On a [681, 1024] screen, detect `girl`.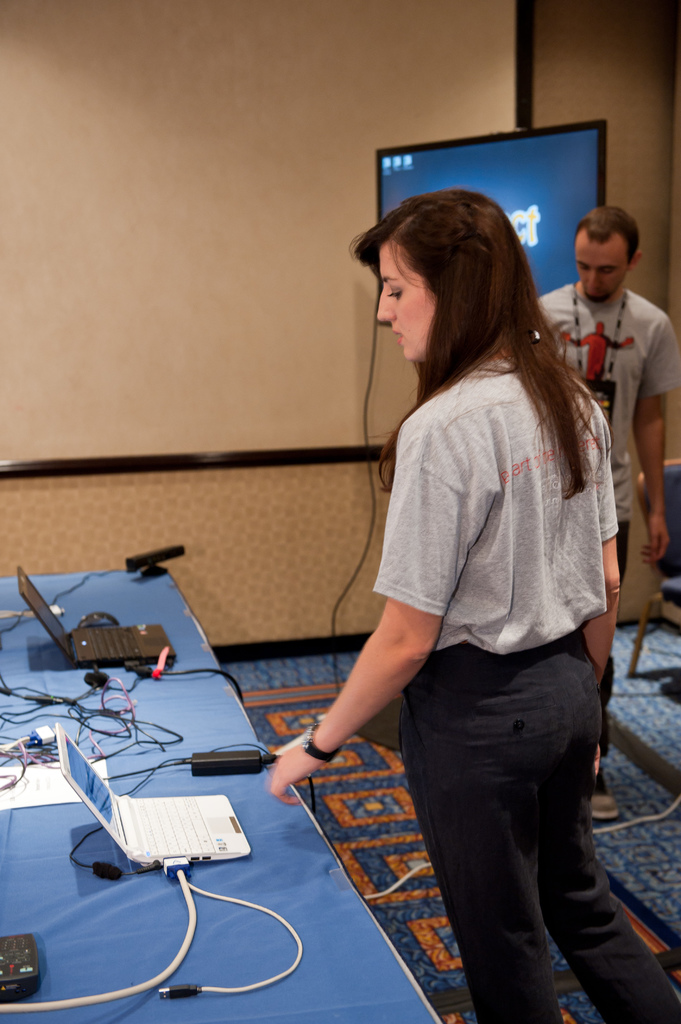
rect(269, 194, 680, 1023).
